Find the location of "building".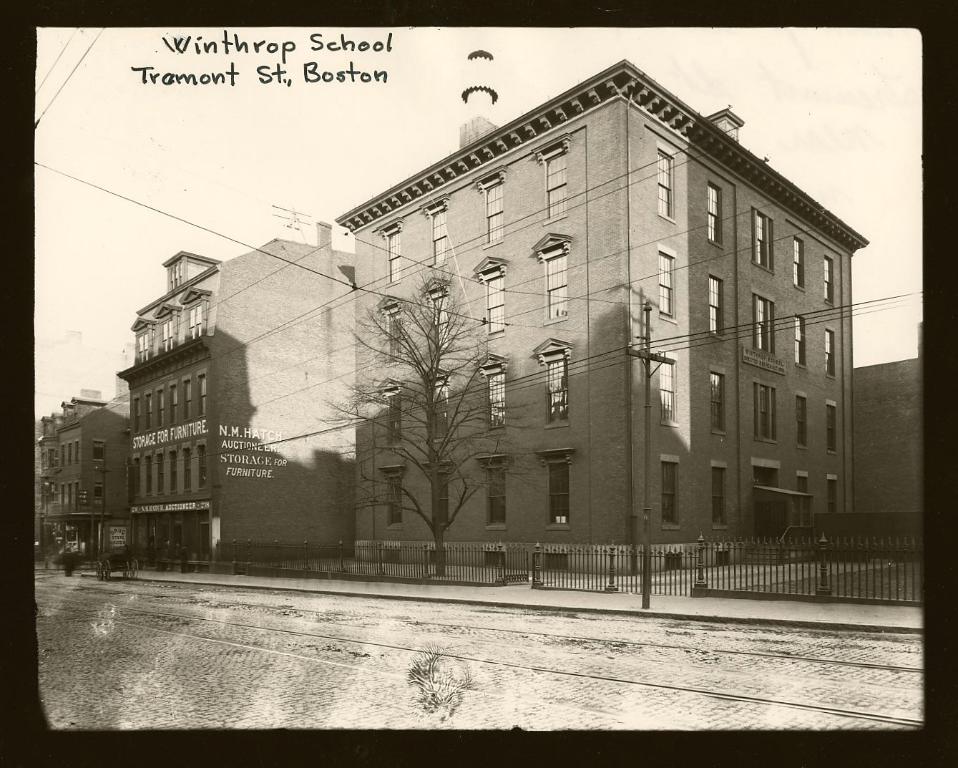
Location: 112 222 361 572.
